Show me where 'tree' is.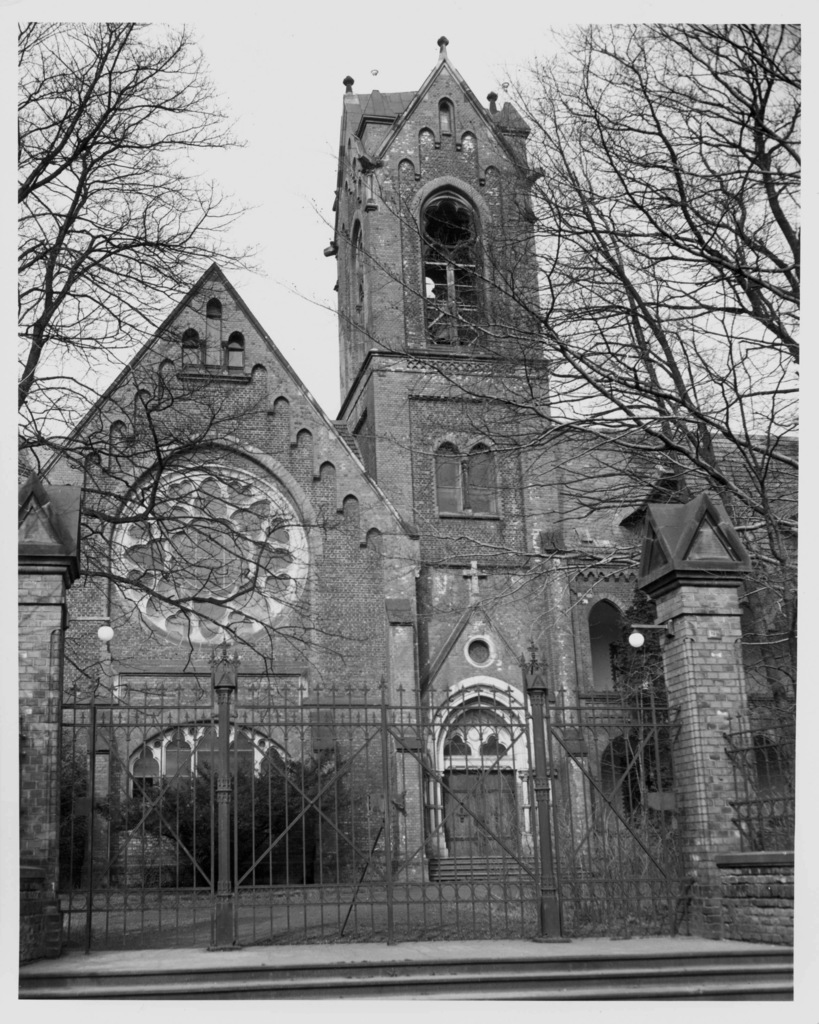
'tree' is at BBox(271, 28, 800, 750).
